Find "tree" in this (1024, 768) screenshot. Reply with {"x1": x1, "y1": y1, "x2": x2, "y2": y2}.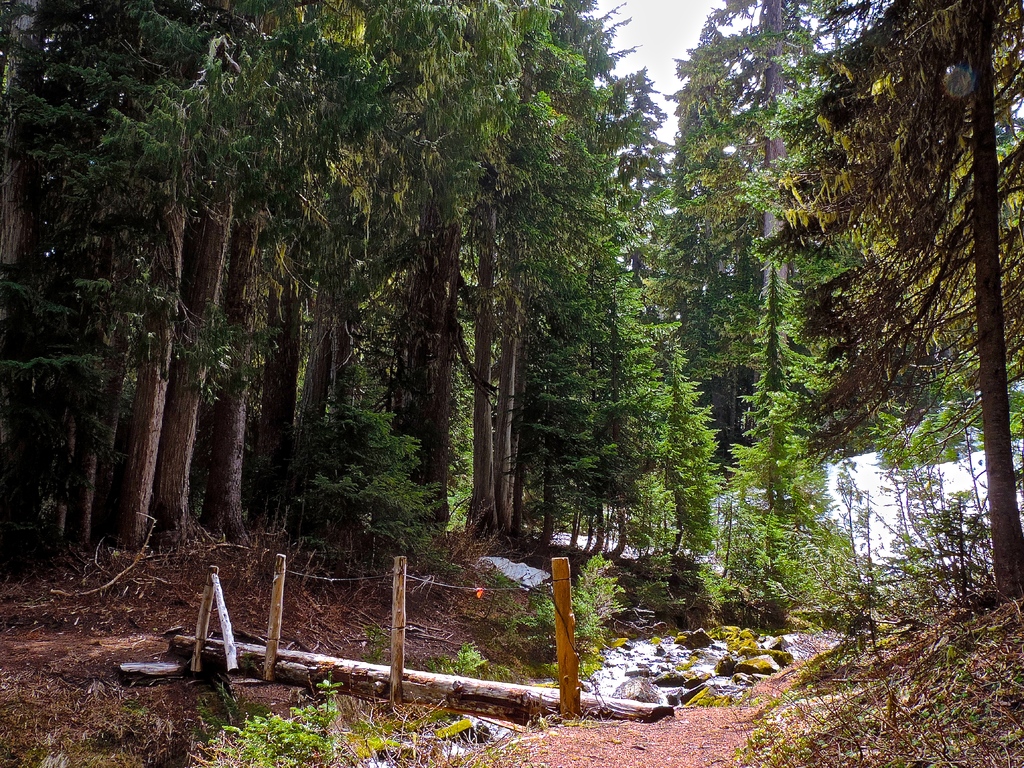
{"x1": 393, "y1": 0, "x2": 483, "y2": 441}.
